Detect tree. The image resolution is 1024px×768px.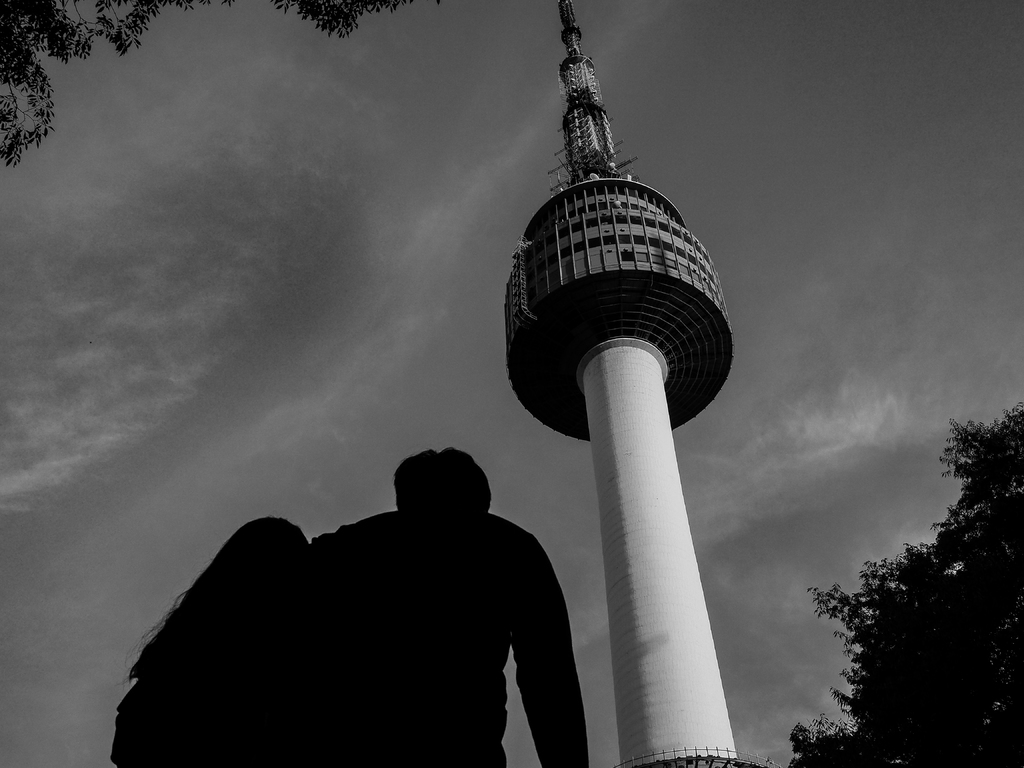
left=0, top=0, right=436, bottom=165.
